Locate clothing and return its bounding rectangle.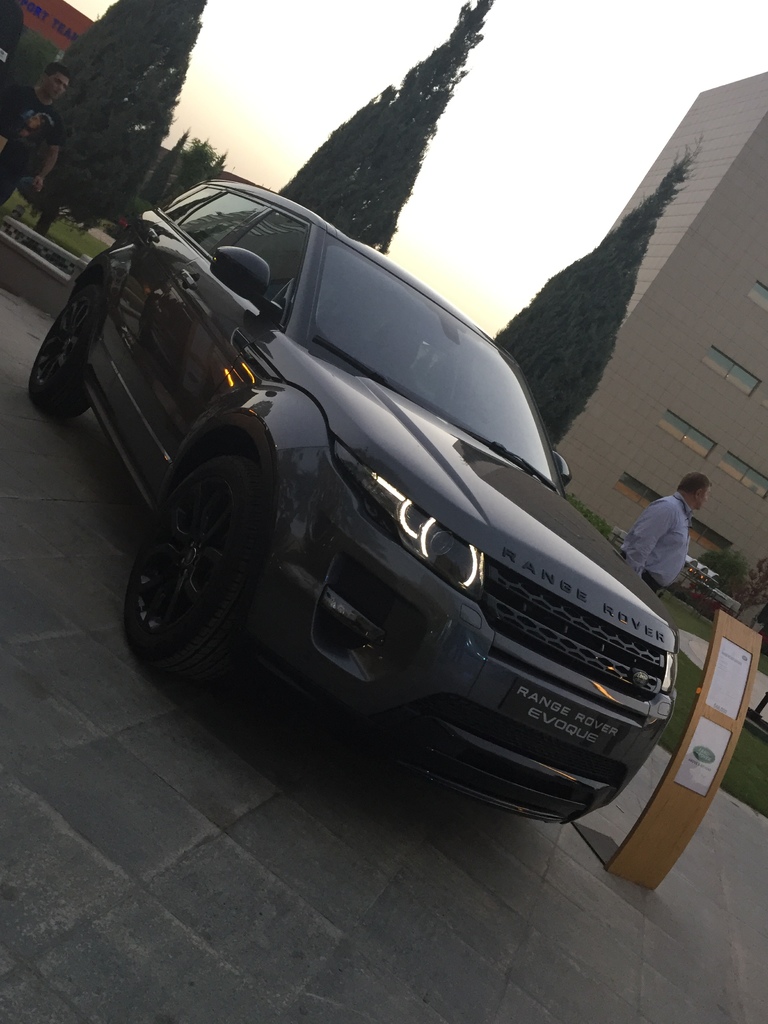
box=[623, 468, 727, 597].
